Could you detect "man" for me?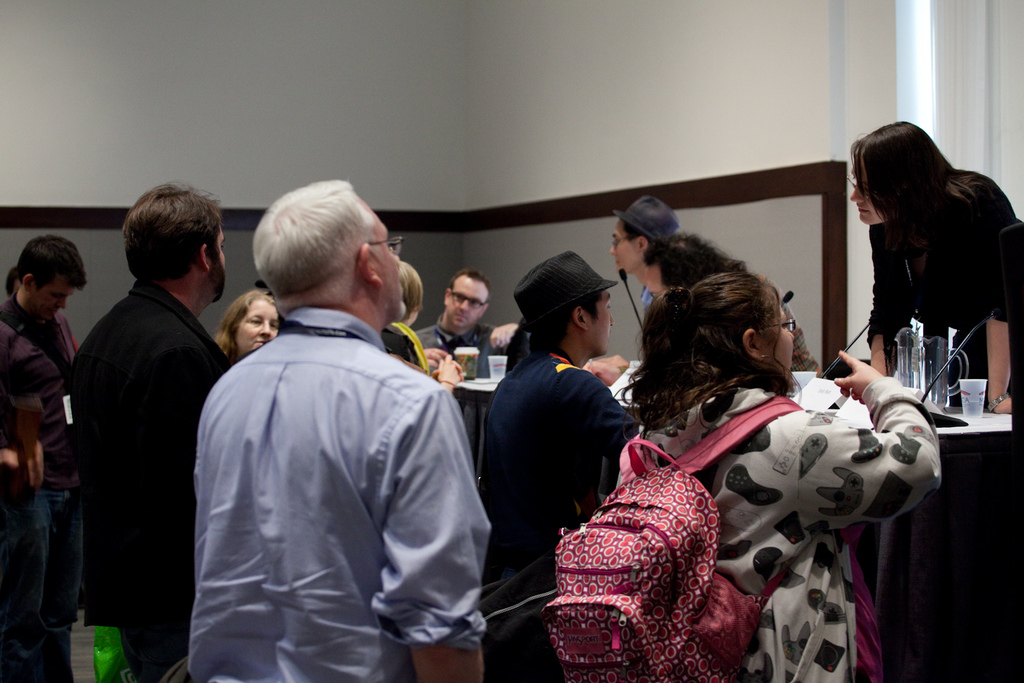
Detection result: bbox=[412, 272, 520, 355].
